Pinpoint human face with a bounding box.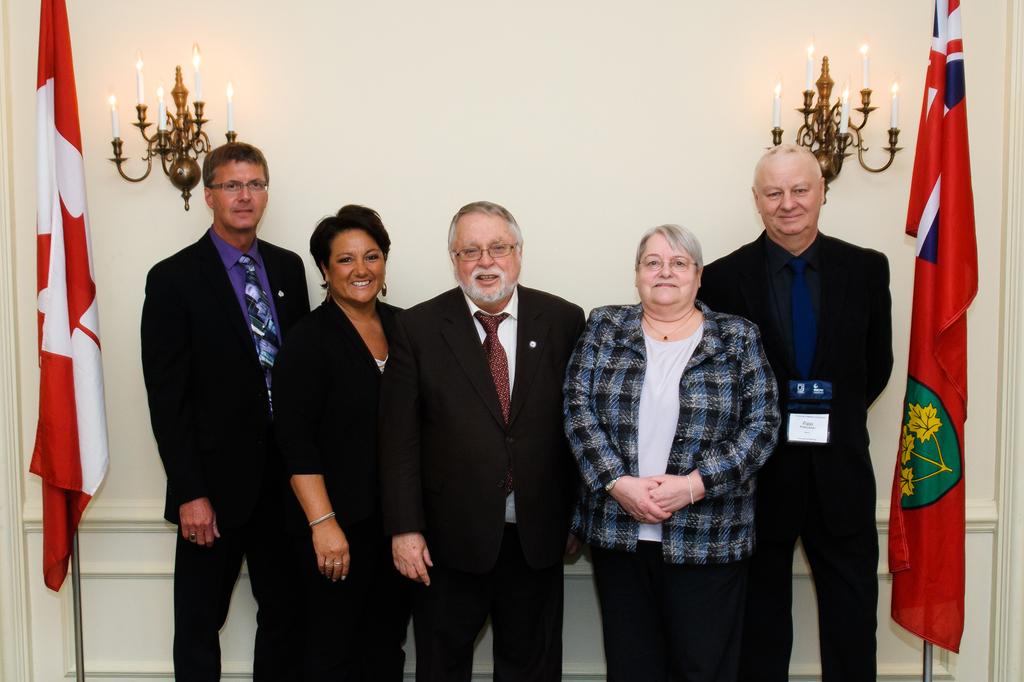
{"left": 325, "top": 231, "right": 390, "bottom": 303}.
